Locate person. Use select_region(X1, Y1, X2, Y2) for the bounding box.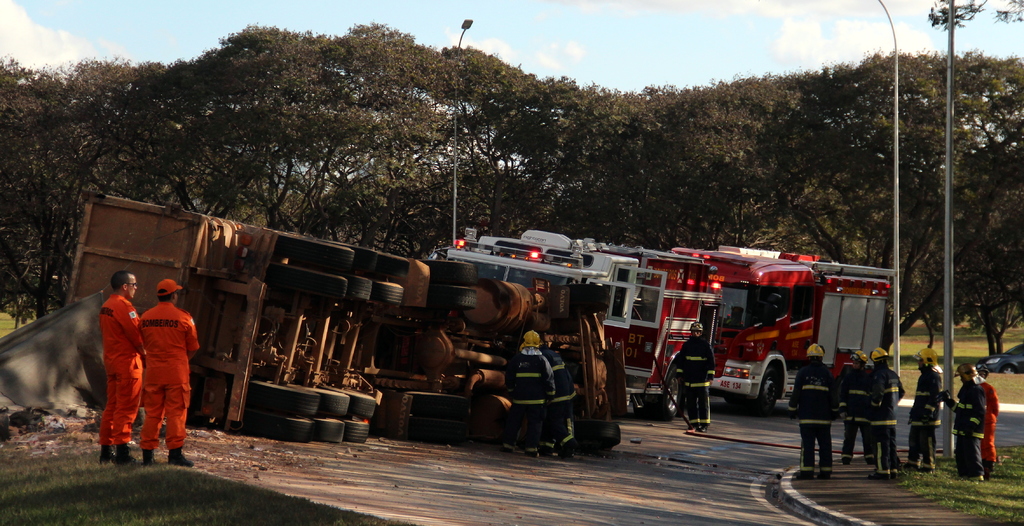
select_region(789, 343, 836, 474).
